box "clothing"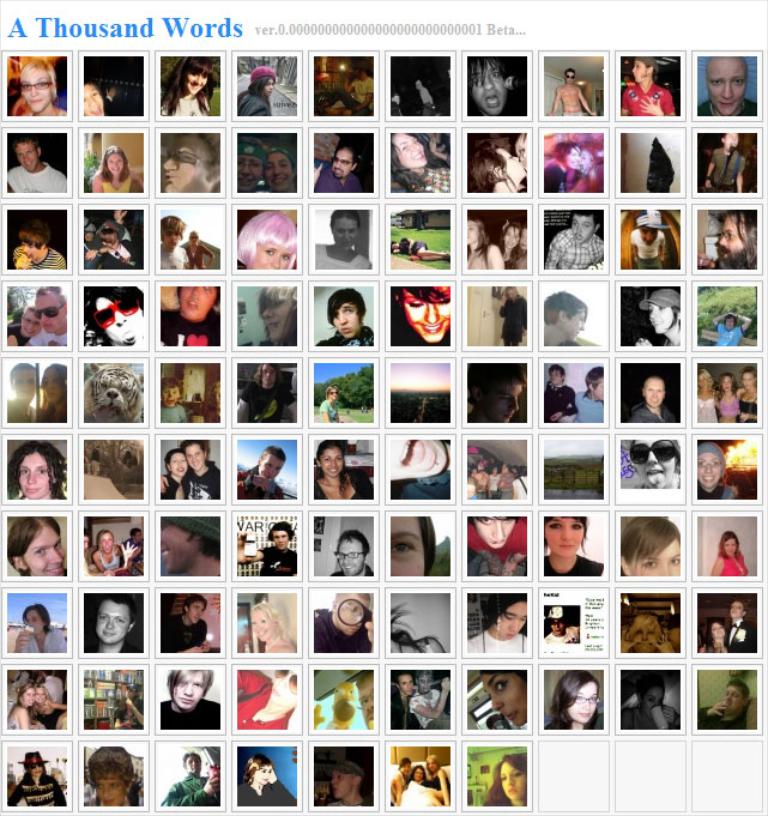
(696,483,732,500)
